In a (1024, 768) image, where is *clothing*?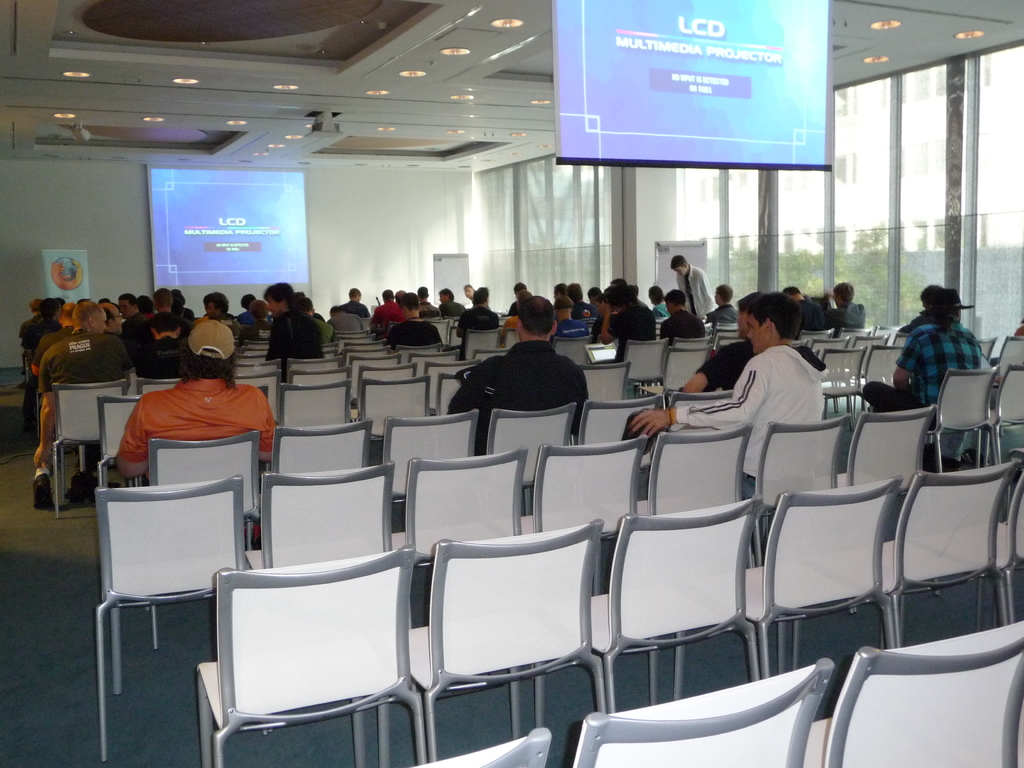
detection(259, 307, 327, 383).
